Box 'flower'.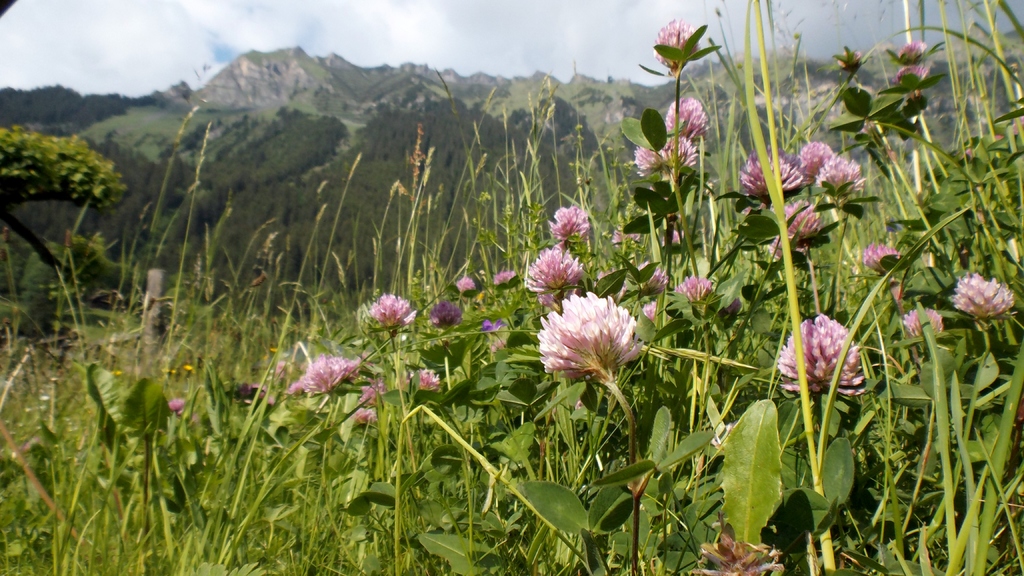
<region>772, 314, 866, 392</region>.
